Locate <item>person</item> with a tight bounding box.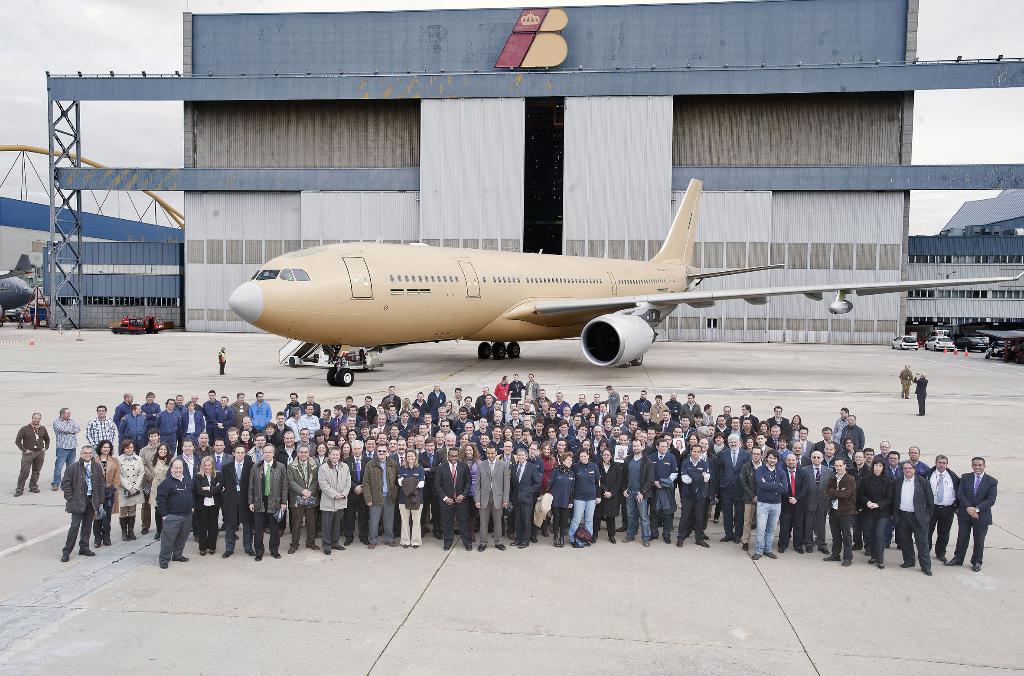
{"x1": 755, "y1": 450, "x2": 786, "y2": 559}.
